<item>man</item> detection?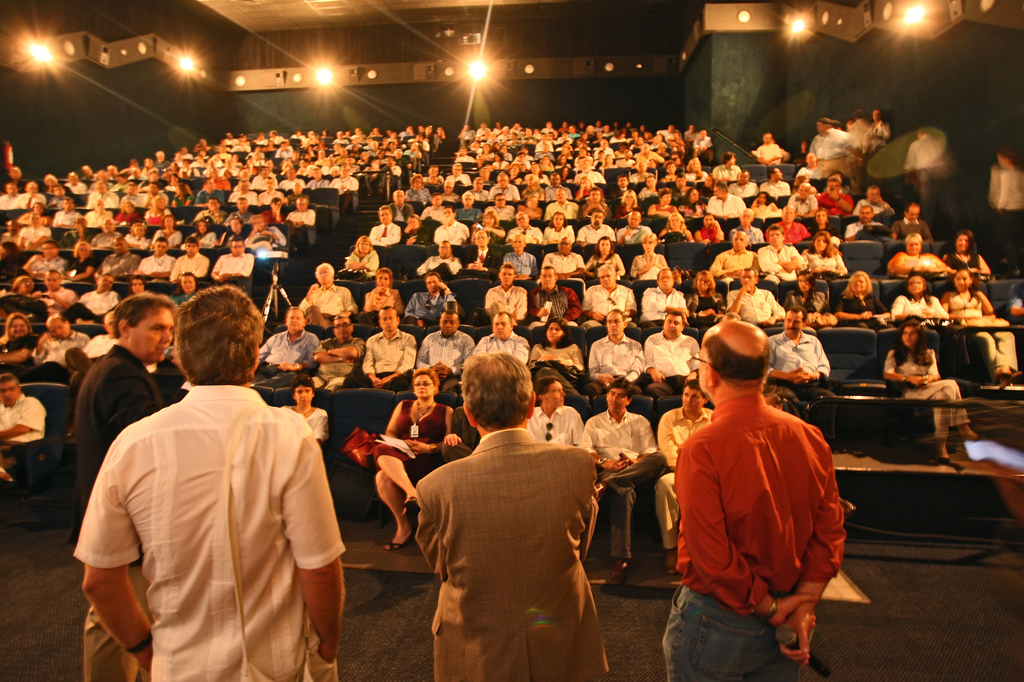
<region>73, 290, 175, 555</region>
